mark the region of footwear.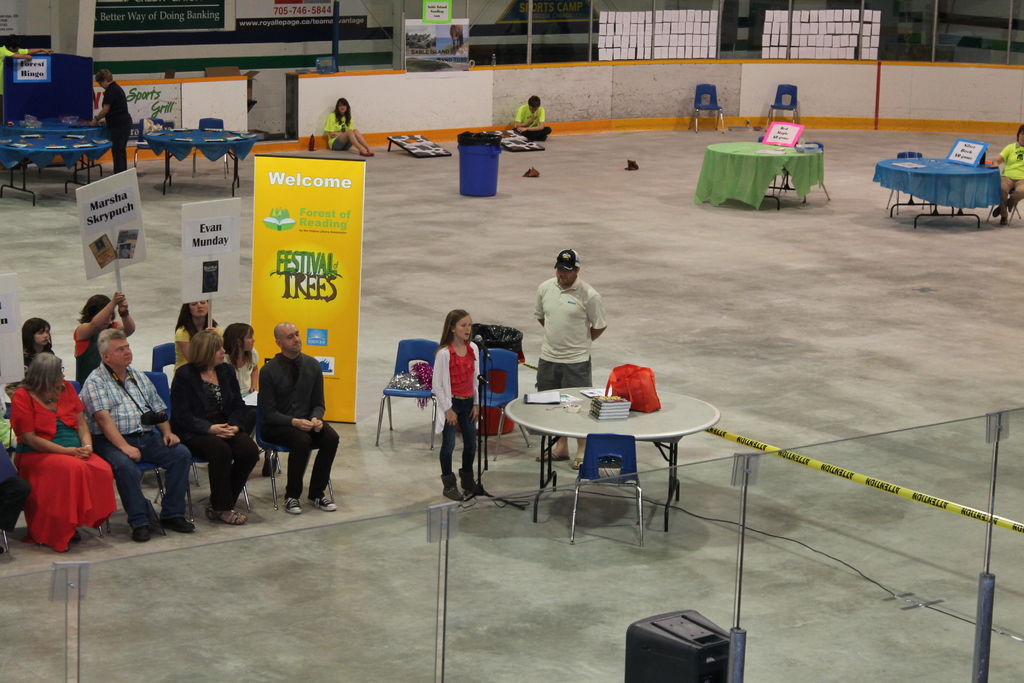
Region: (left=261, top=447, right=281, bottom=477).
